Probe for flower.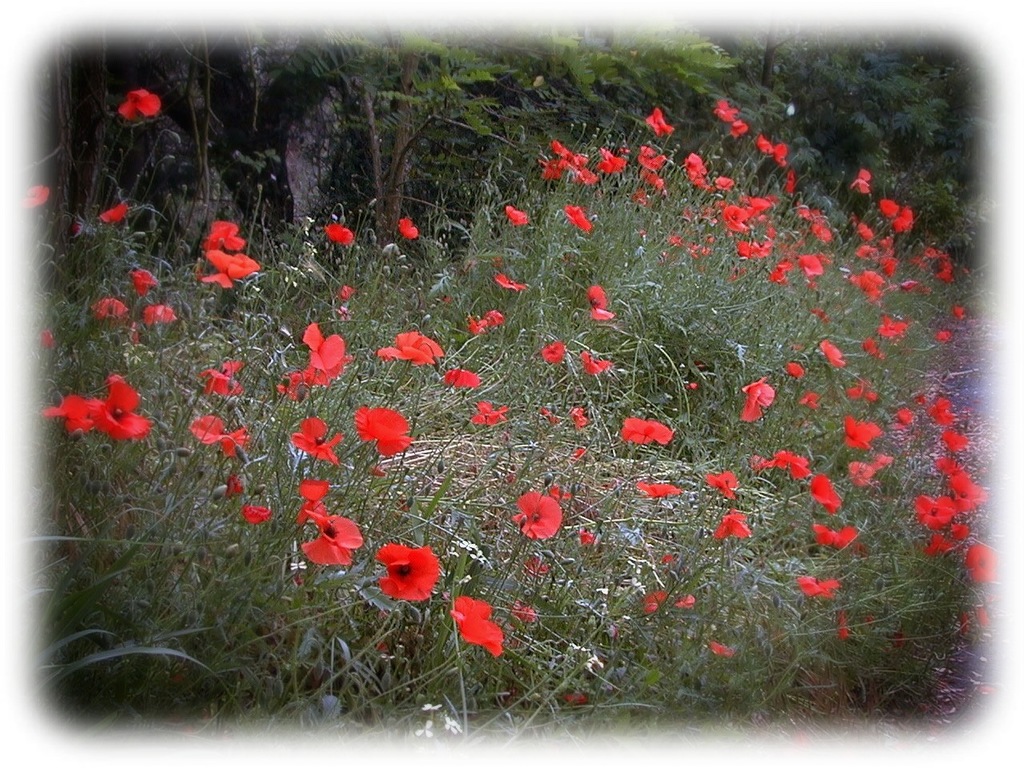
Probe result: 289,412,339,464.
